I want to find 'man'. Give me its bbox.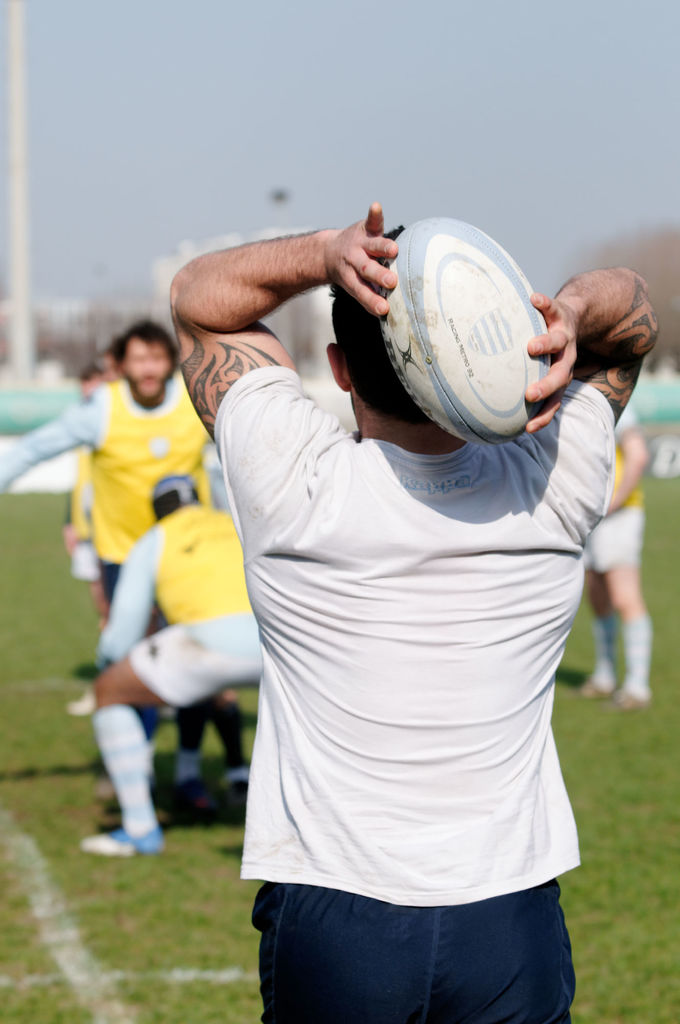
<box>583,394,652,702</box>.
